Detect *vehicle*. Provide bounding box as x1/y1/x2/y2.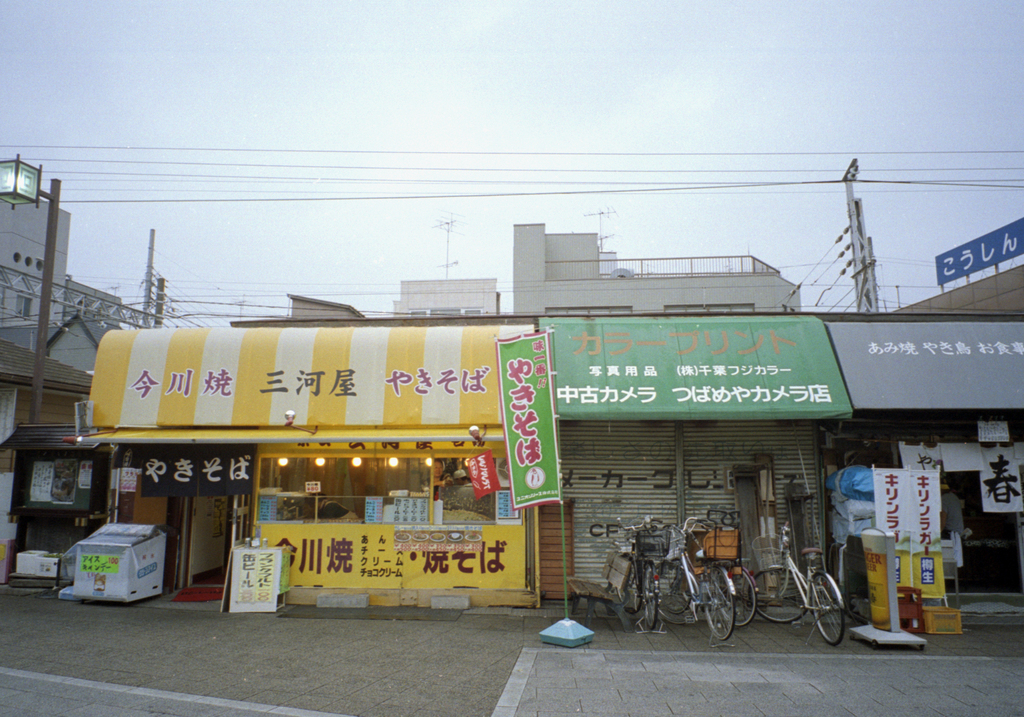
747/518/846/648.
